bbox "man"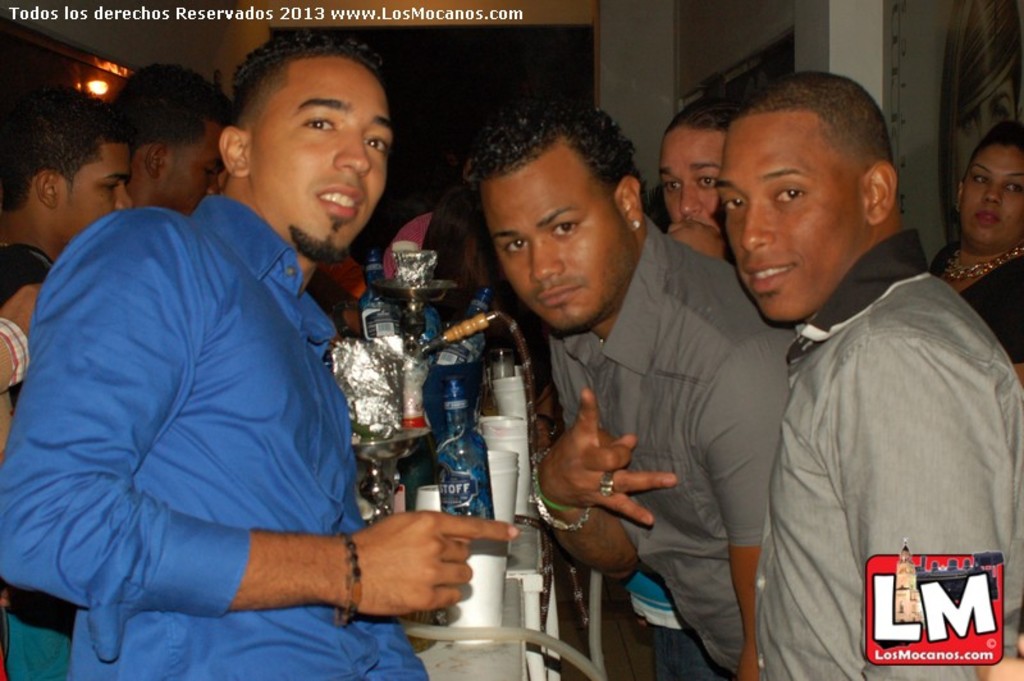
bbox=(653, 97, 742, 268)
